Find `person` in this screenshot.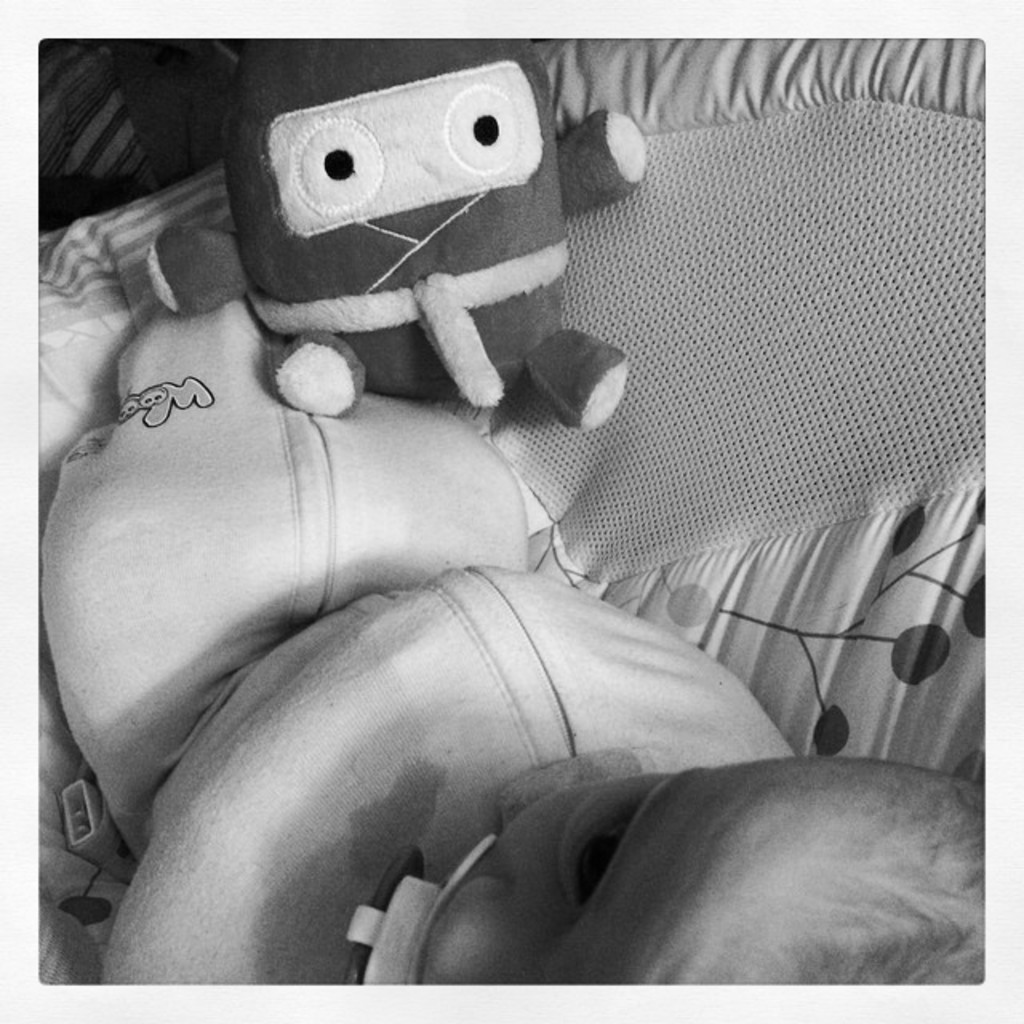
The bounding box for `person` is 40,299,986,984.
